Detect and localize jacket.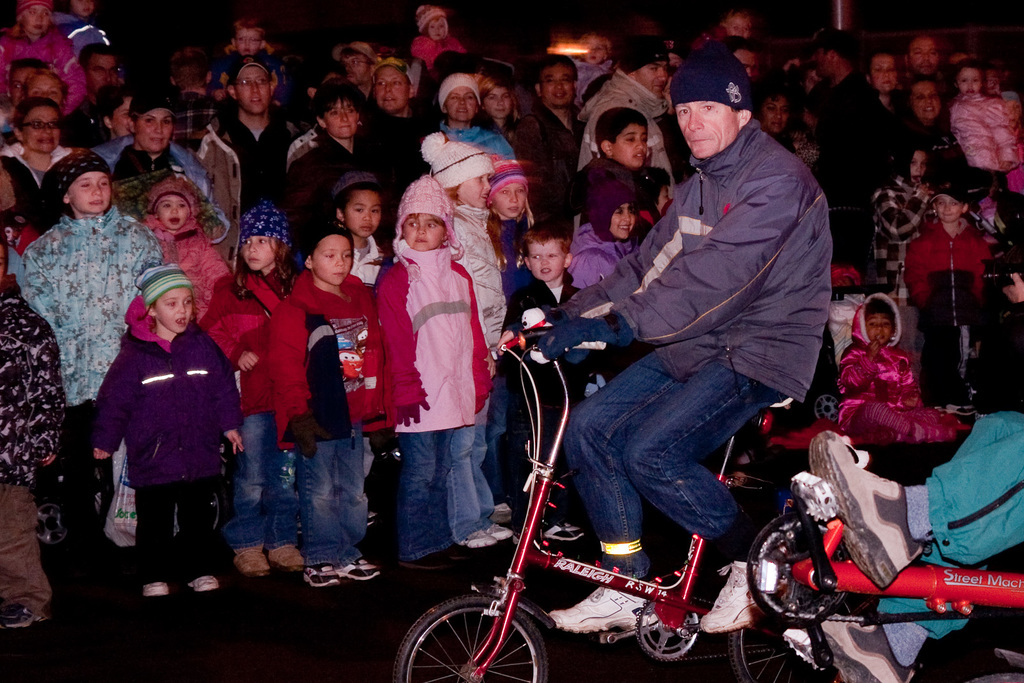
Localized at rect(0, 22, 88, 115).
